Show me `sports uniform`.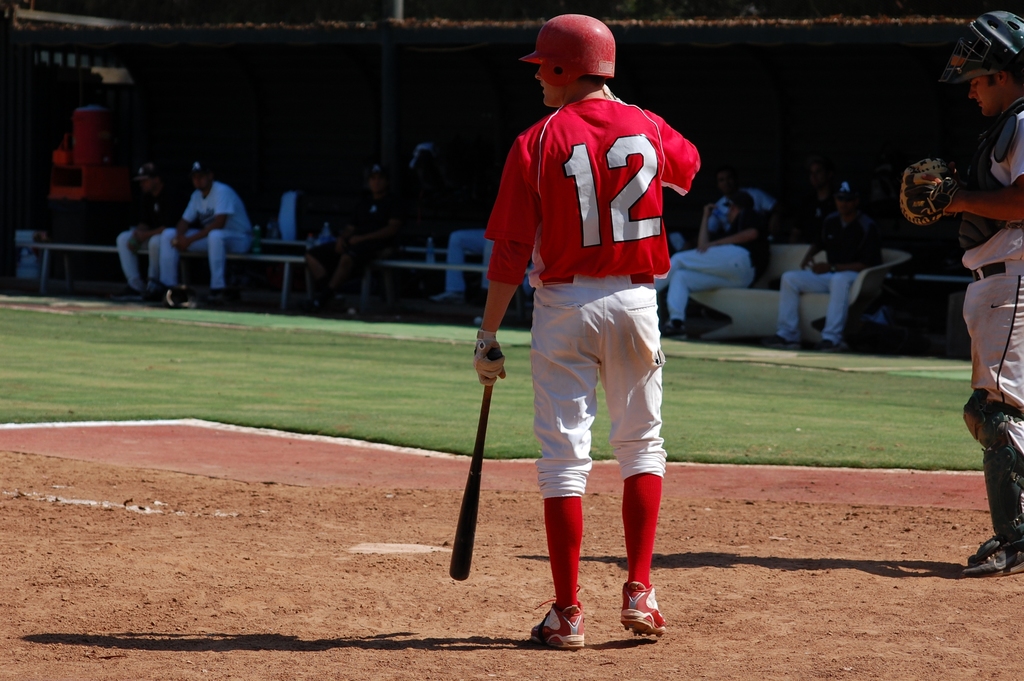
`sports uniform` is here: x1=264 y1=191 x2=333 y2=254.
